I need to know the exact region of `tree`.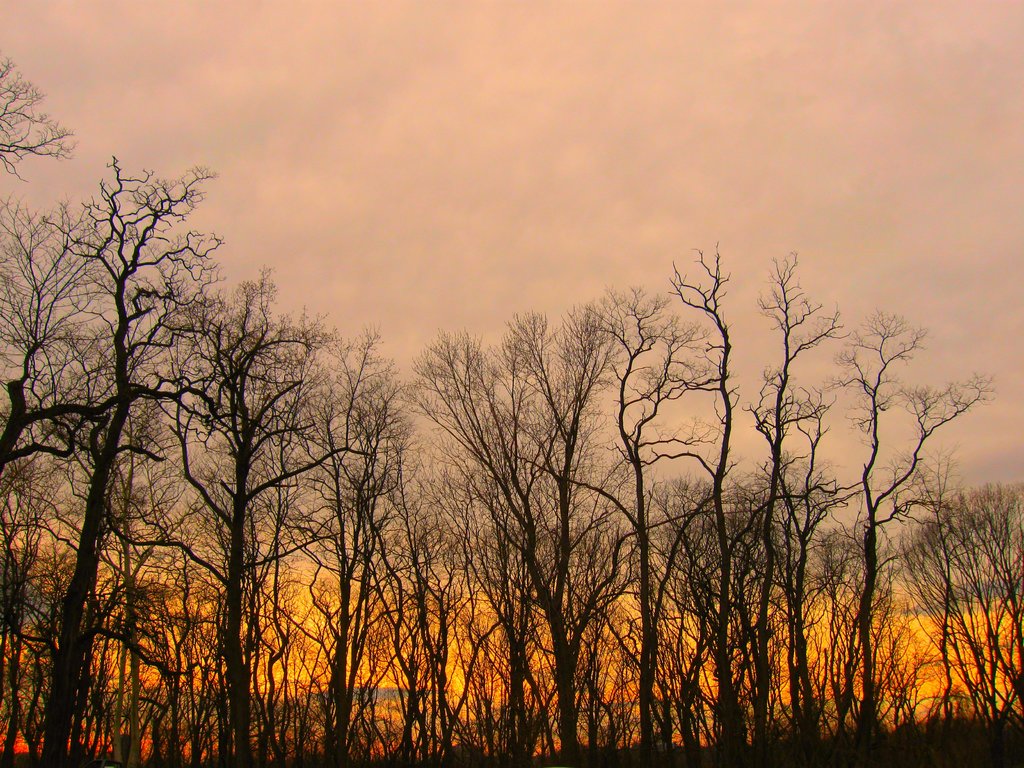
Region: left=309, top=321, right=411, bottom=763.
